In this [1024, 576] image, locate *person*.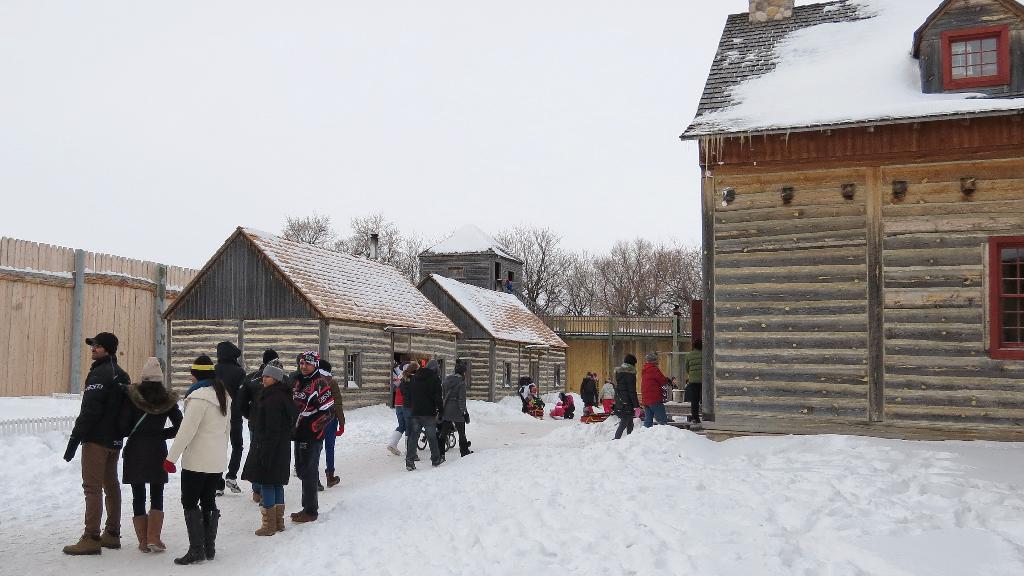
Bounding box: pyautogui.locateOnScreen(291, 351, 339, 524).
